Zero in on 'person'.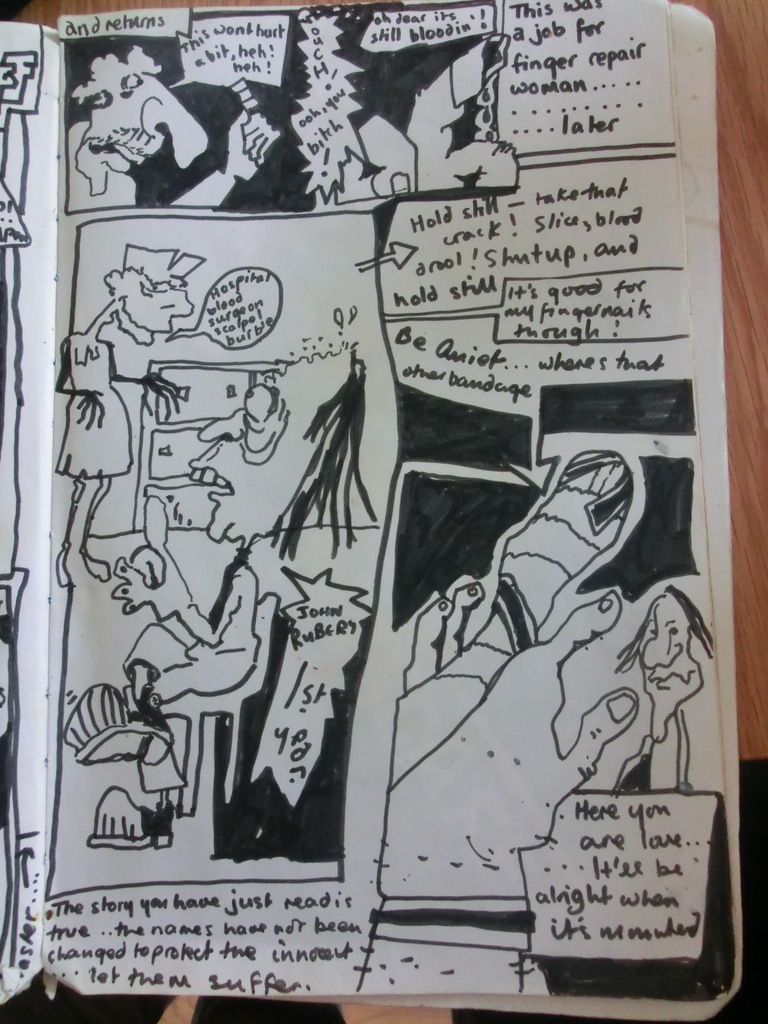
Zeroed in: 379/594/637/868.
